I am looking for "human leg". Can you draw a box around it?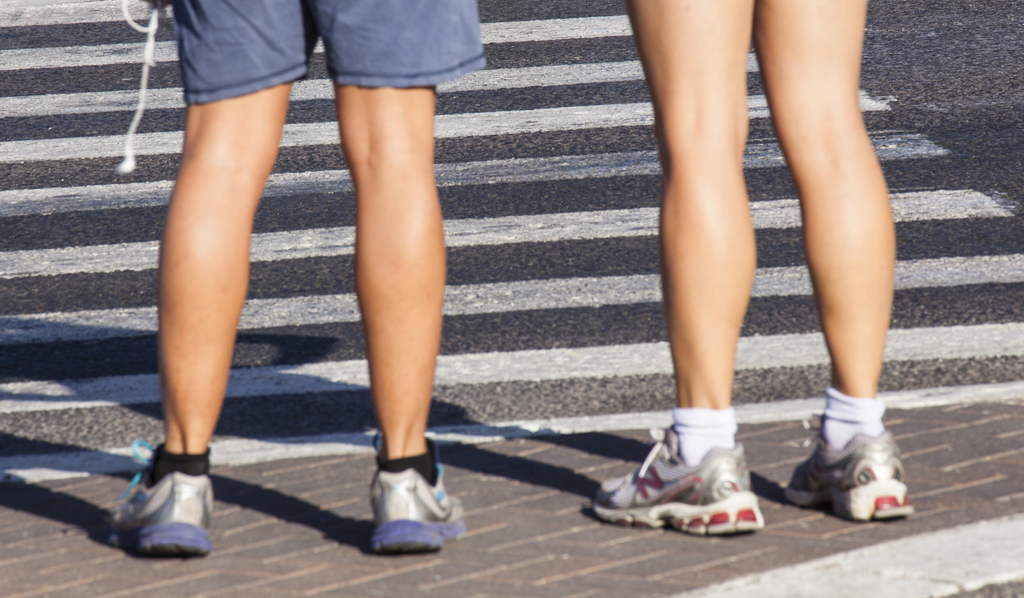
Sure, the bounding box is (112, 0, 312, 549).
